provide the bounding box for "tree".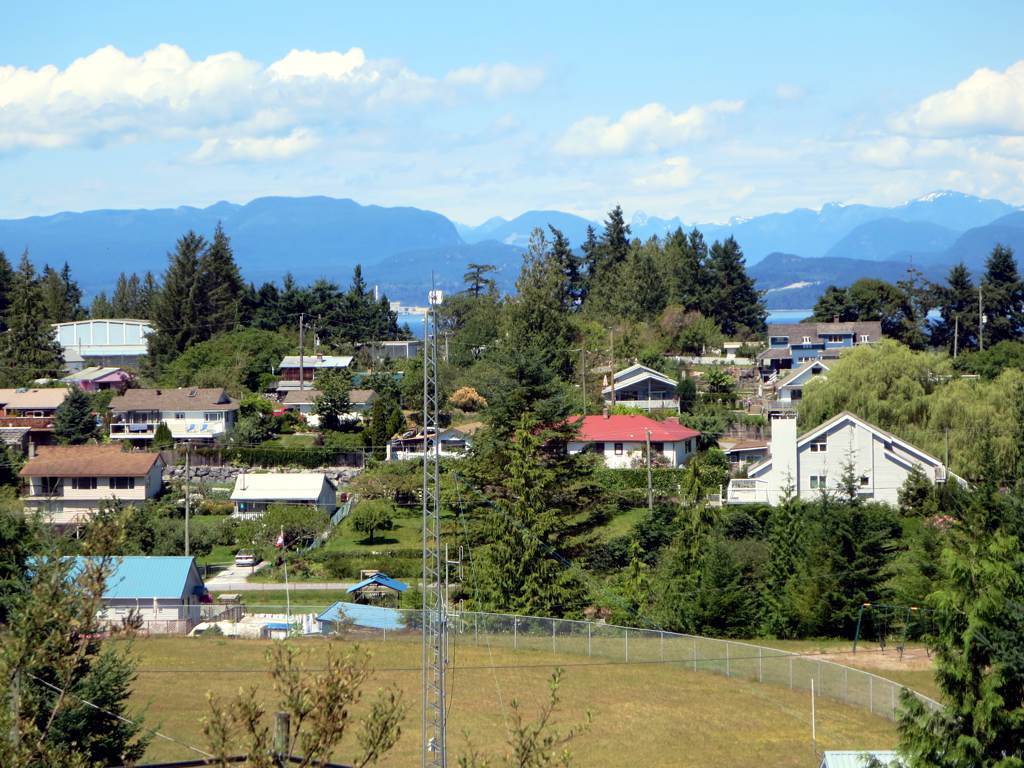
2, 245, 74, 383.
